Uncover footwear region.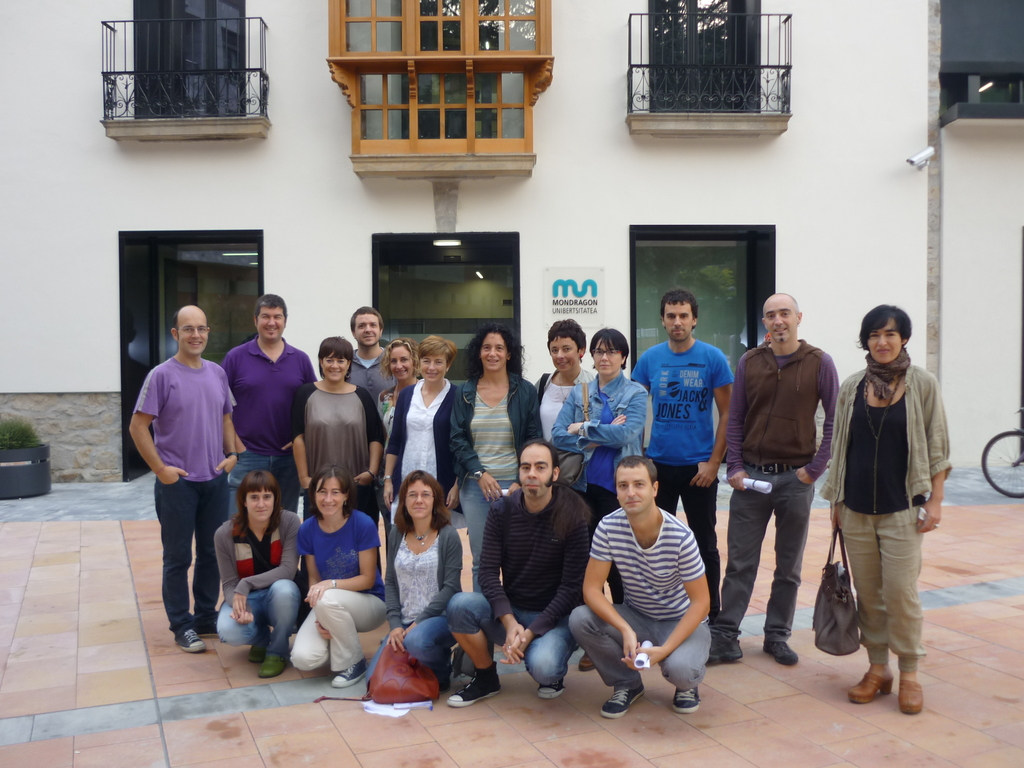
Uncovered: {"left": 840, "top": 675, "right": 888, "bottom": 710}.
